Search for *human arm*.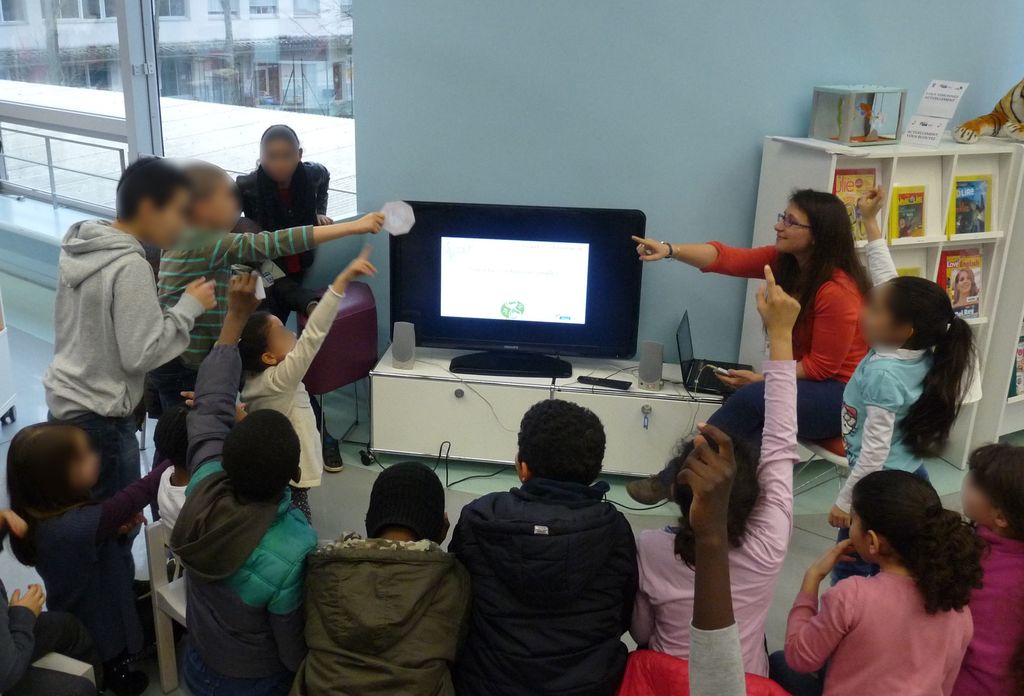
Found at x1=212 y1=209 x2=383 y2=267.
